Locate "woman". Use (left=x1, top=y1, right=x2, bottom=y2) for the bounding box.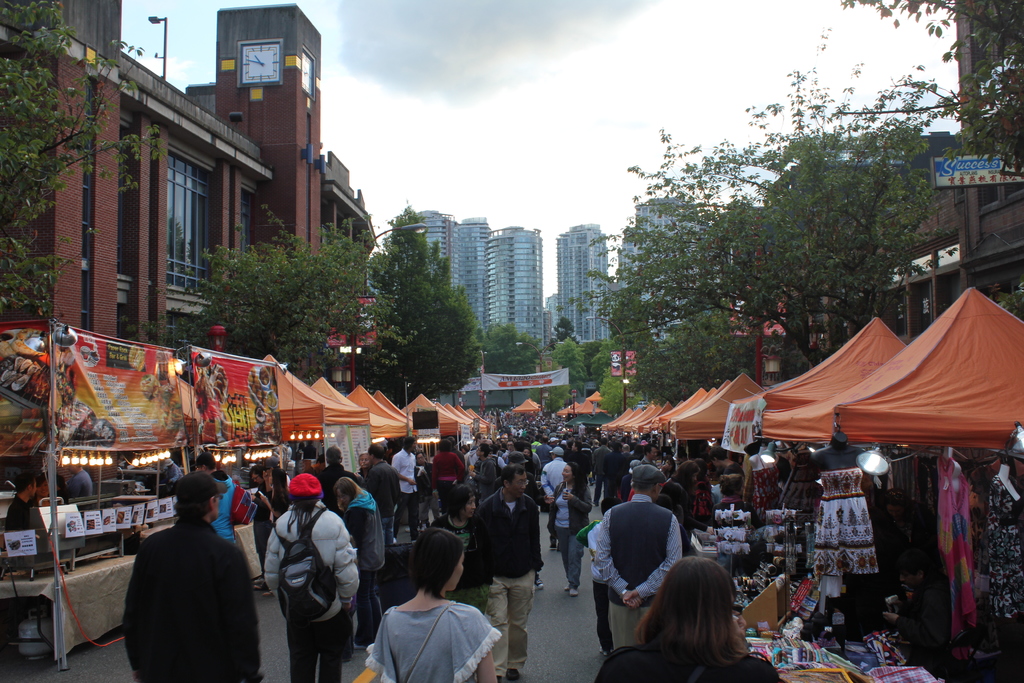
(left=428, top=488, right=497, bottom=617).
